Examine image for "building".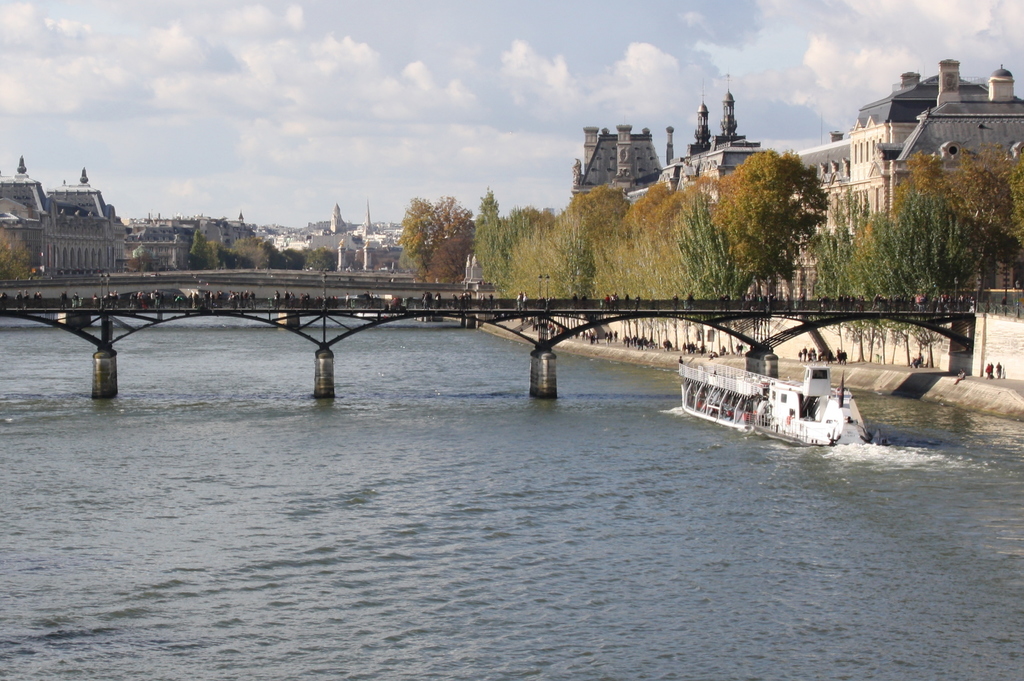
Examination result: BBox(660, 78, 761, 181).
